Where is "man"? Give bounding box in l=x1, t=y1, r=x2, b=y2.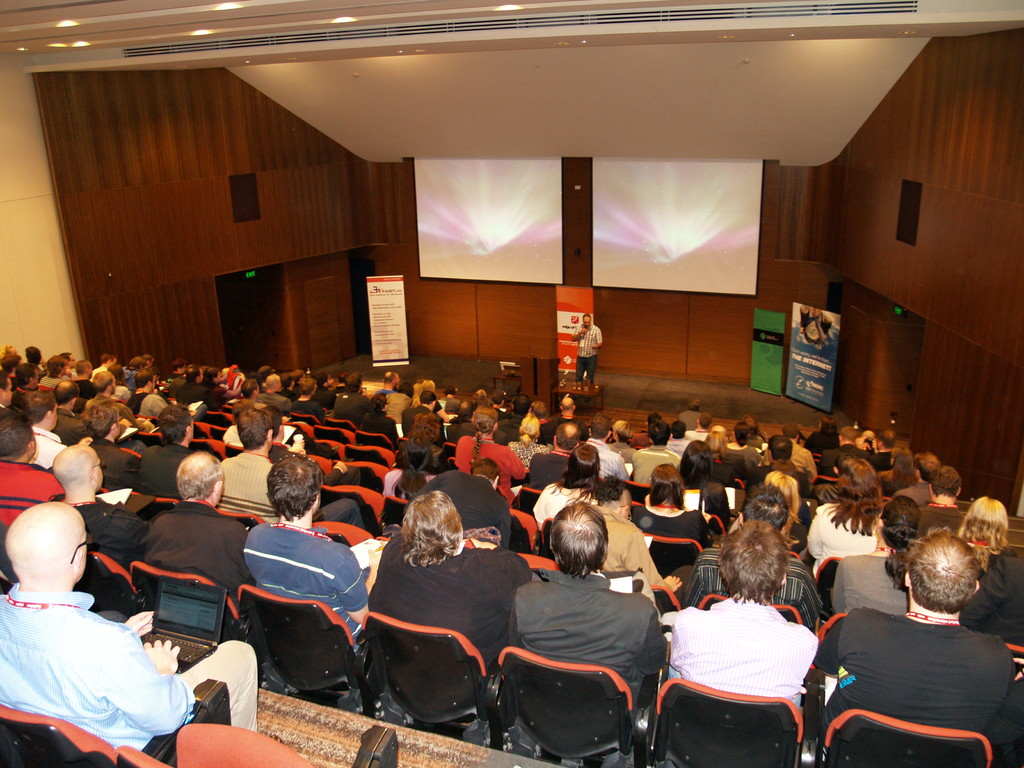
l=404, t=390, r=435, b=435.
